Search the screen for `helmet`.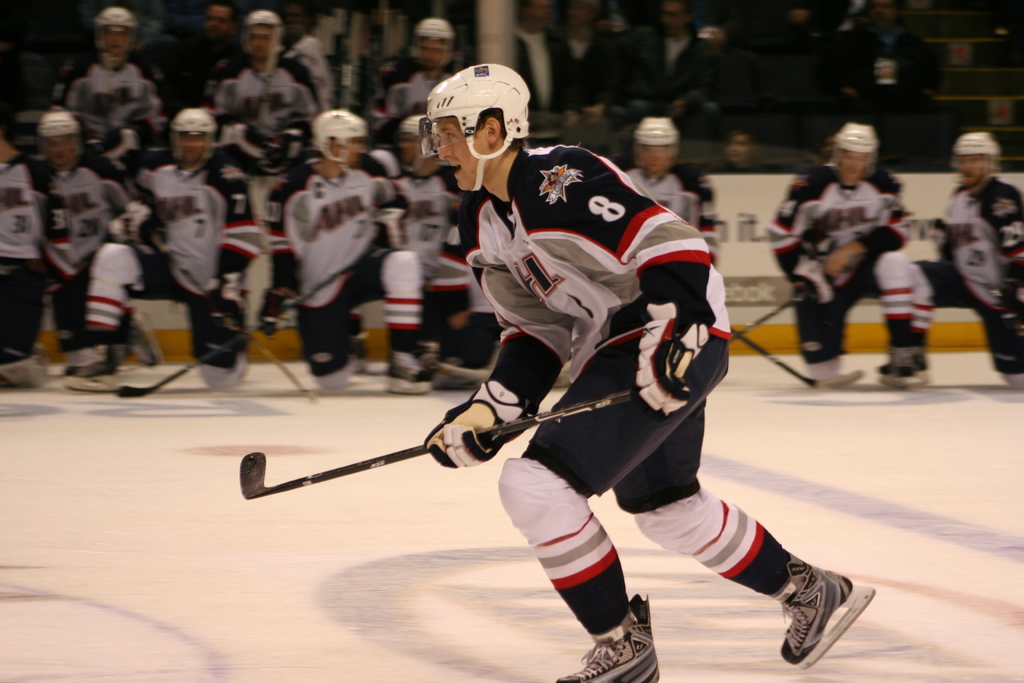
Found at (left=314, top=108, right=370, bottom=162).
